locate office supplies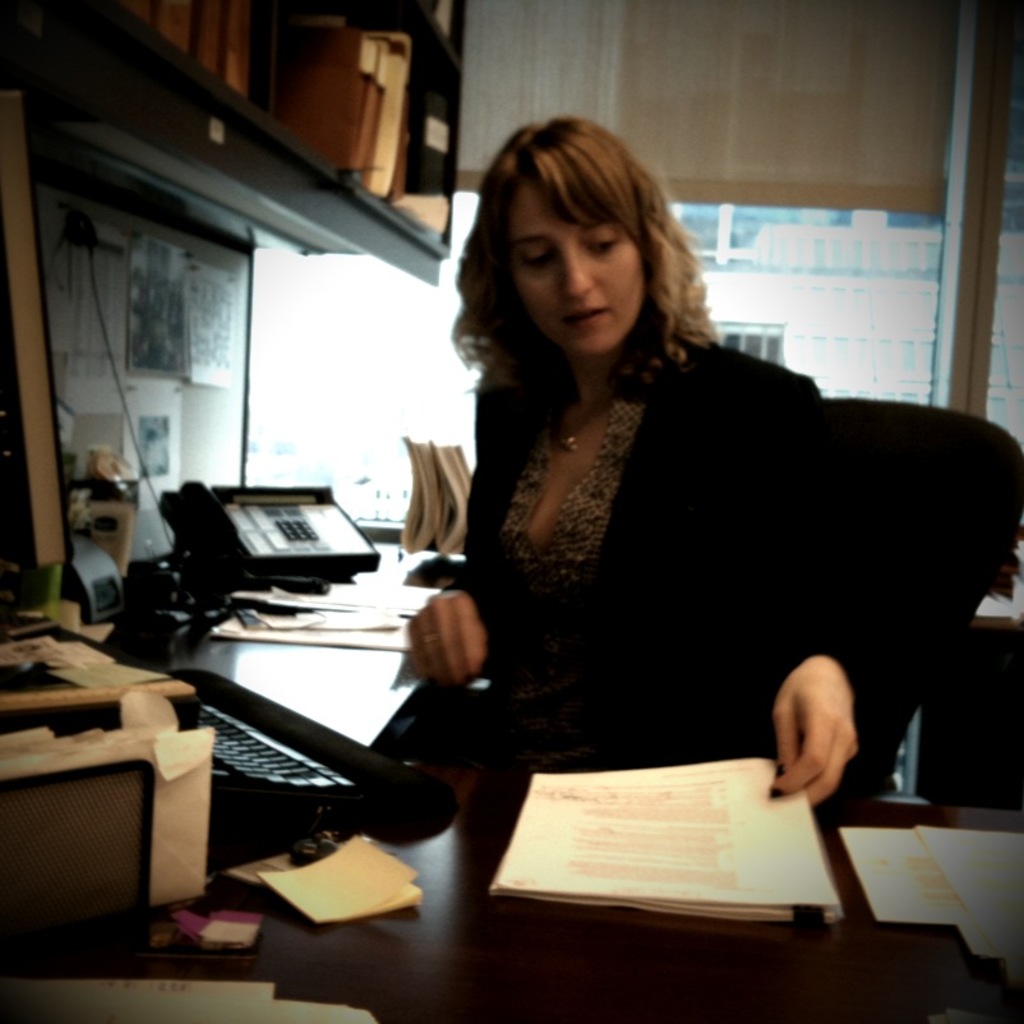
[x1=282, y1=24, x2=424, y2=207]
